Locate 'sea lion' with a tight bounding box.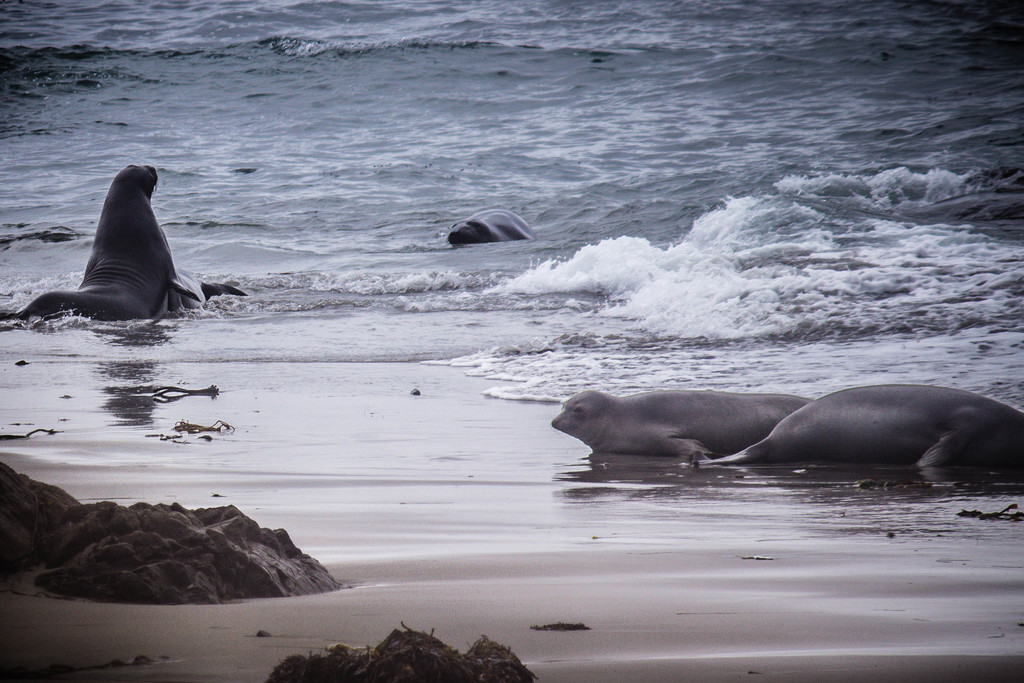
l=444, t=204, r=529, b=244.
